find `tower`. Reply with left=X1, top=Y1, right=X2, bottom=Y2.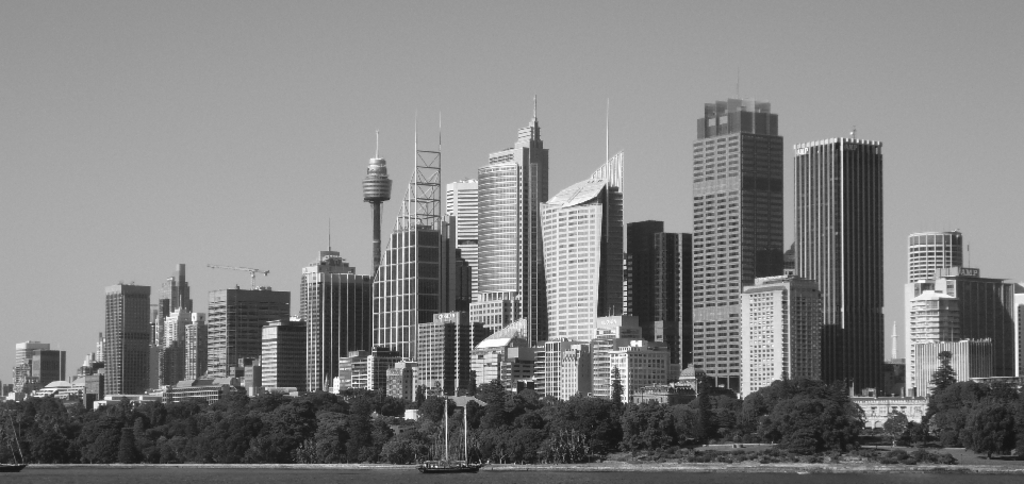
left=130, top=255, right=209, bottom=323.
